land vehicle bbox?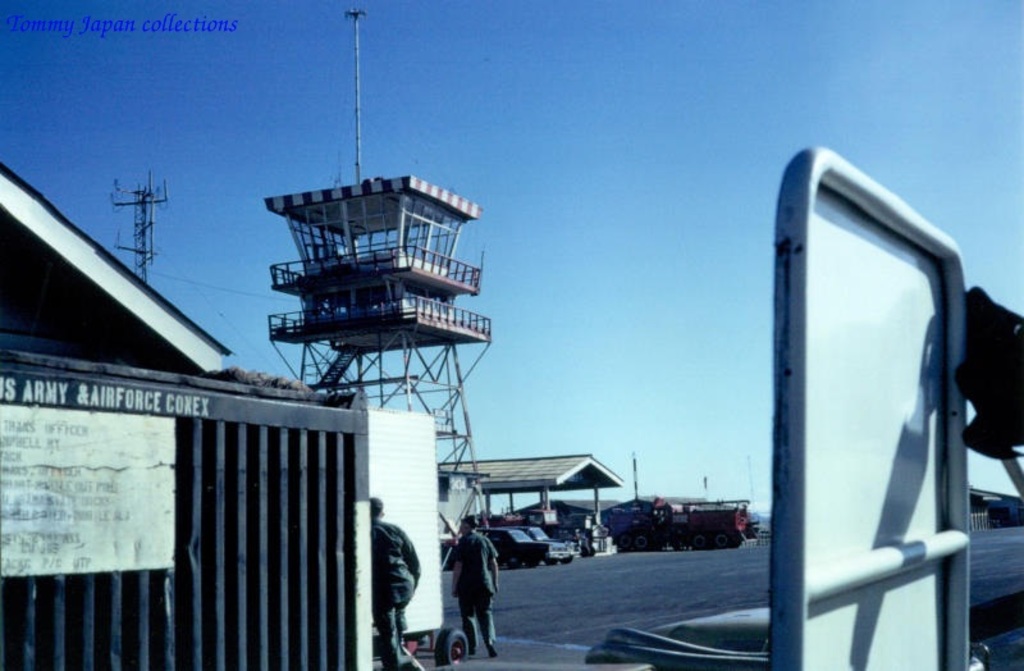
<region>530, 526, 568, 565</region>
